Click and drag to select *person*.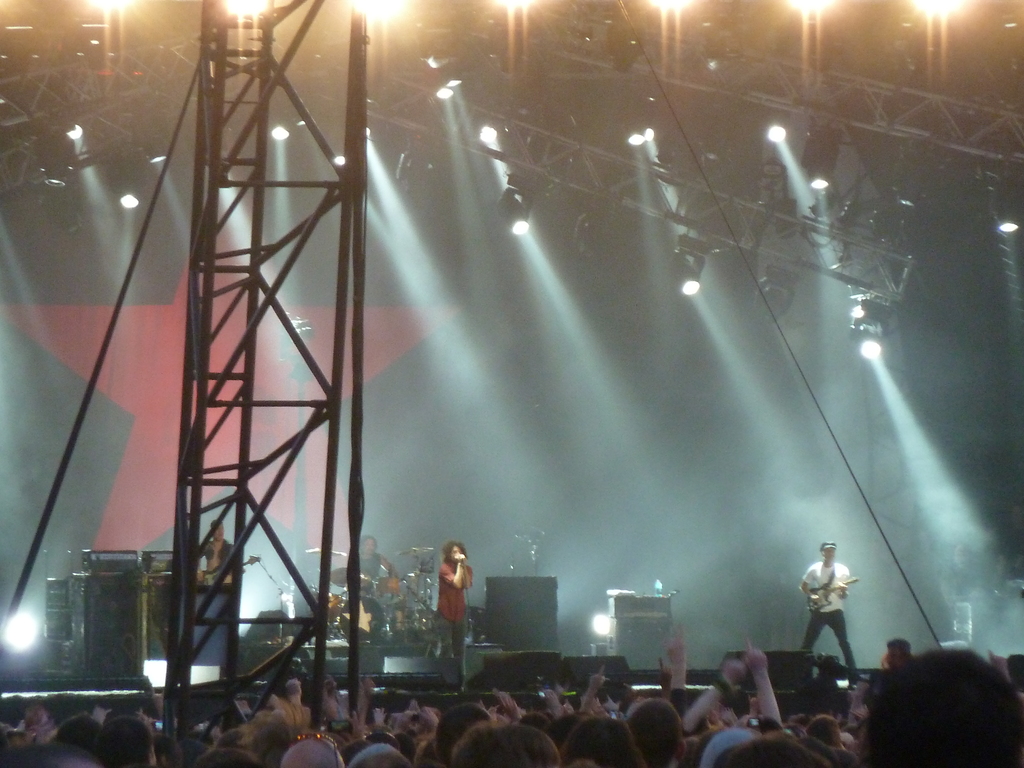
Selection: pyautogui.locateOnScreen(193, 518, 252, 584).
